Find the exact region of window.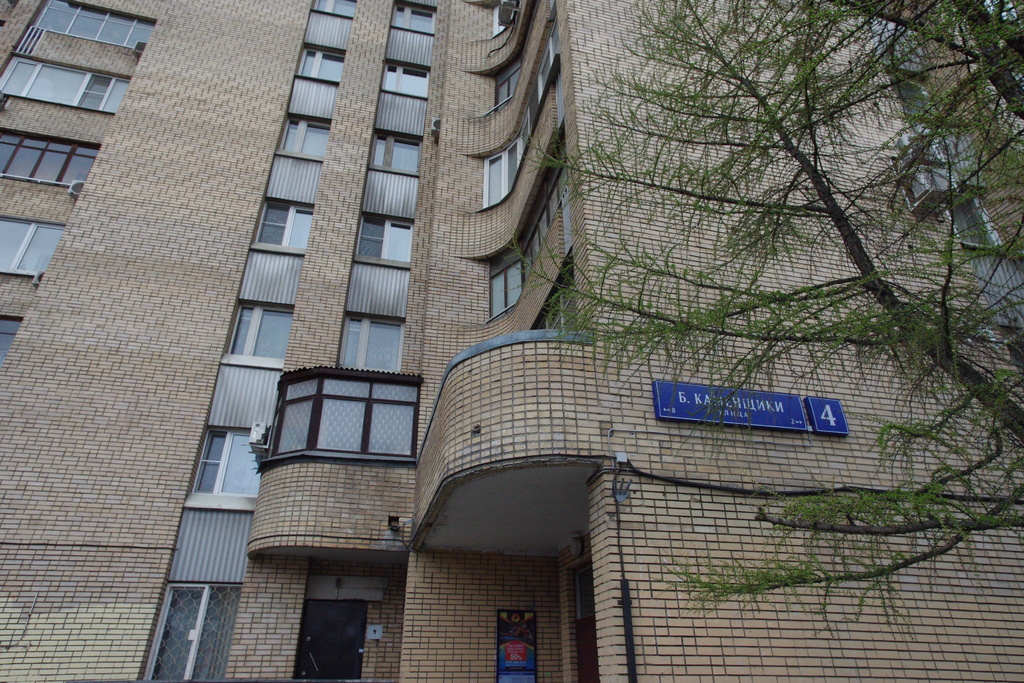
Exact region: [left=334, top=313, right=404, bottom=377].
